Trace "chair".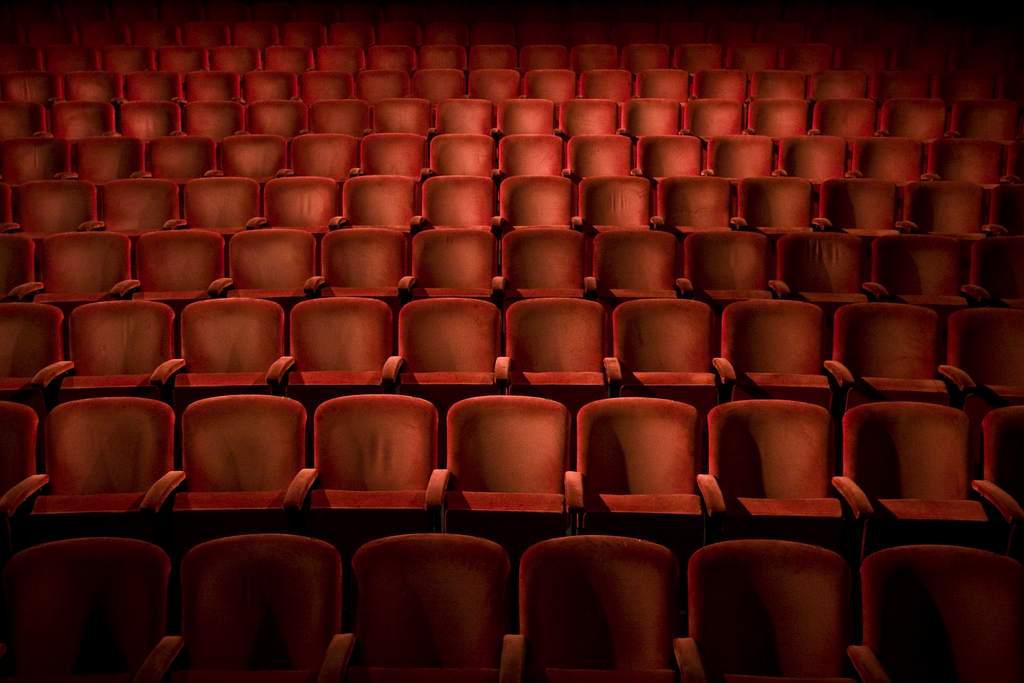
Traced to x1=821 y1=181 x2=908 y2=240.
